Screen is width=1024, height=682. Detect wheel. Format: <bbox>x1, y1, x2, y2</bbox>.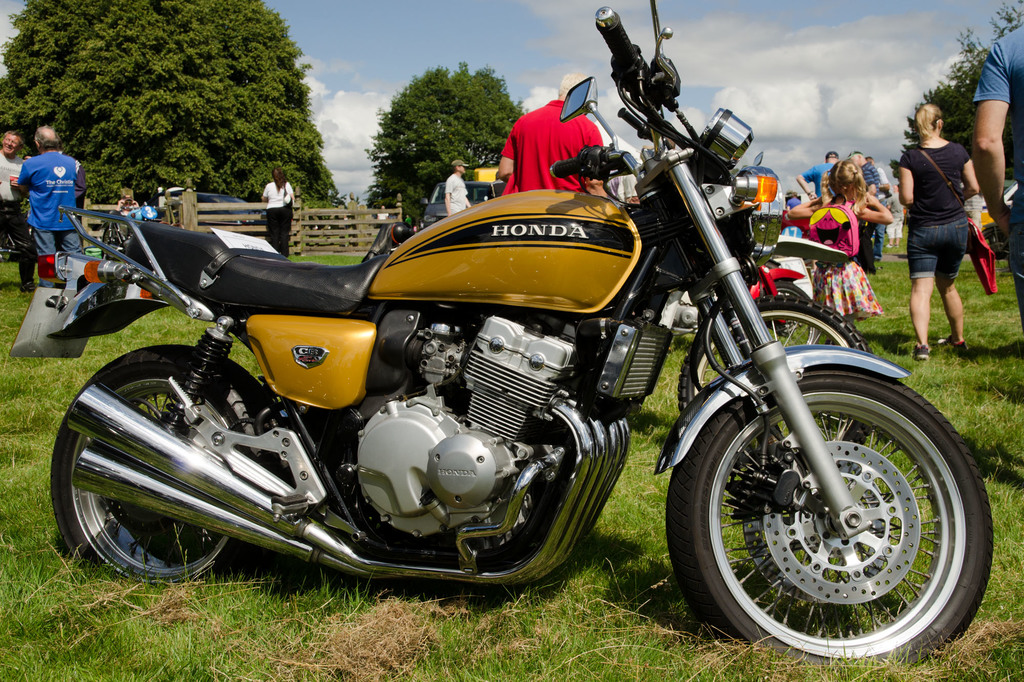
<bbox>666, 351, 1013, 663</bbox>.
